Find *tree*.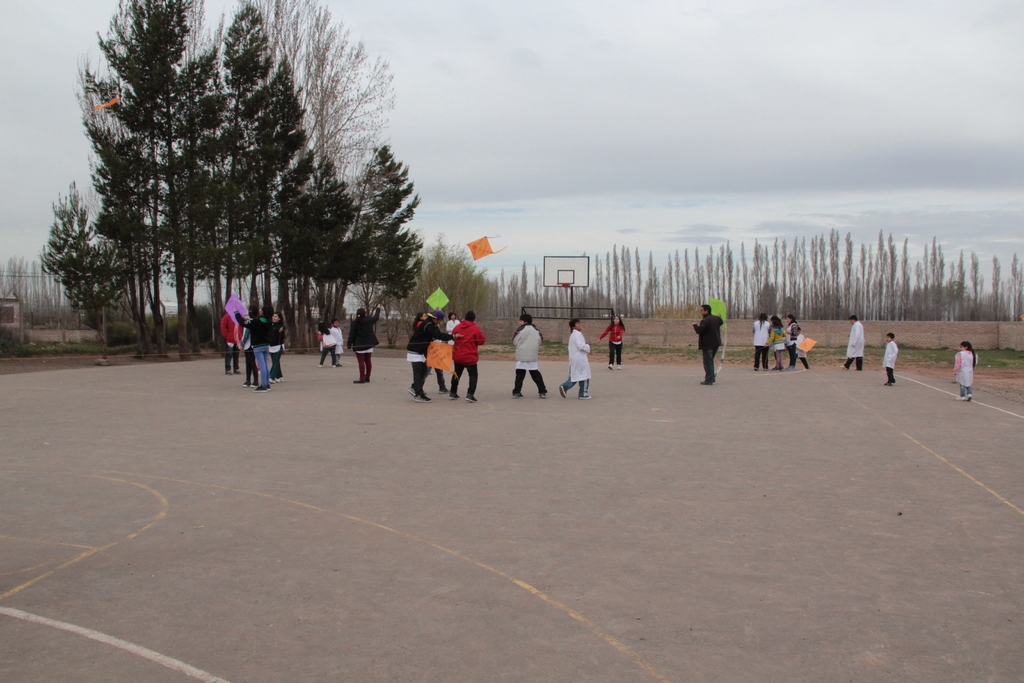
{"x1": 162, "y1": 30, "x2": 222, "y2": 350}.
